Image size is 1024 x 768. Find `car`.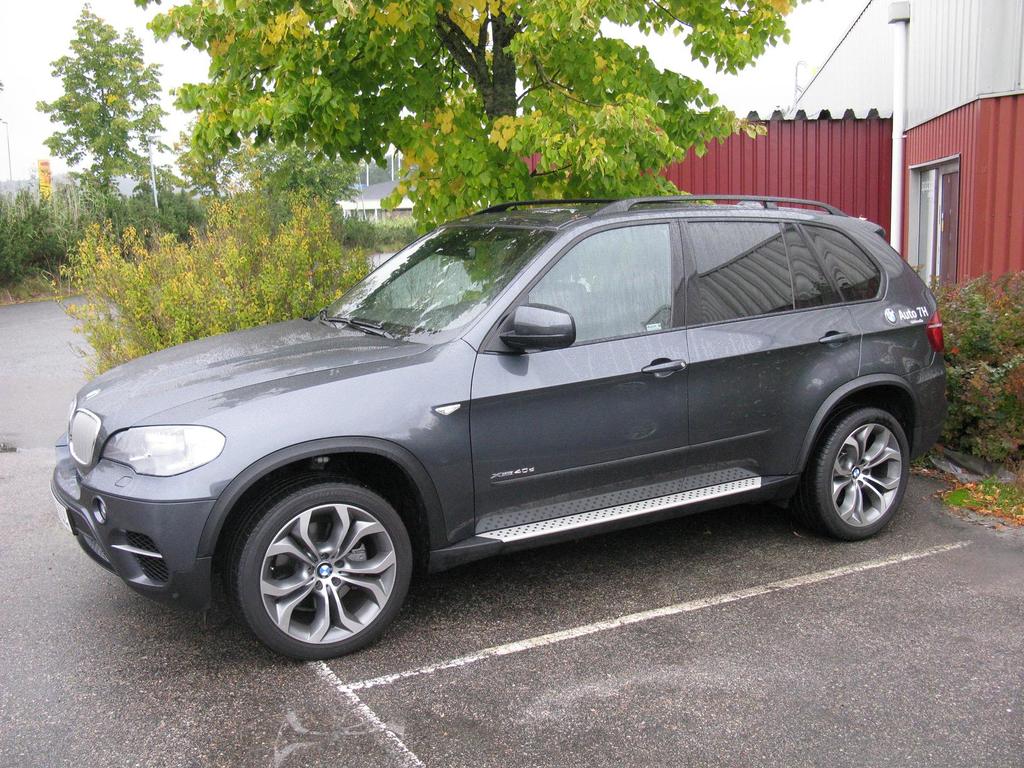
select_region(52, 205, 953, 661).
